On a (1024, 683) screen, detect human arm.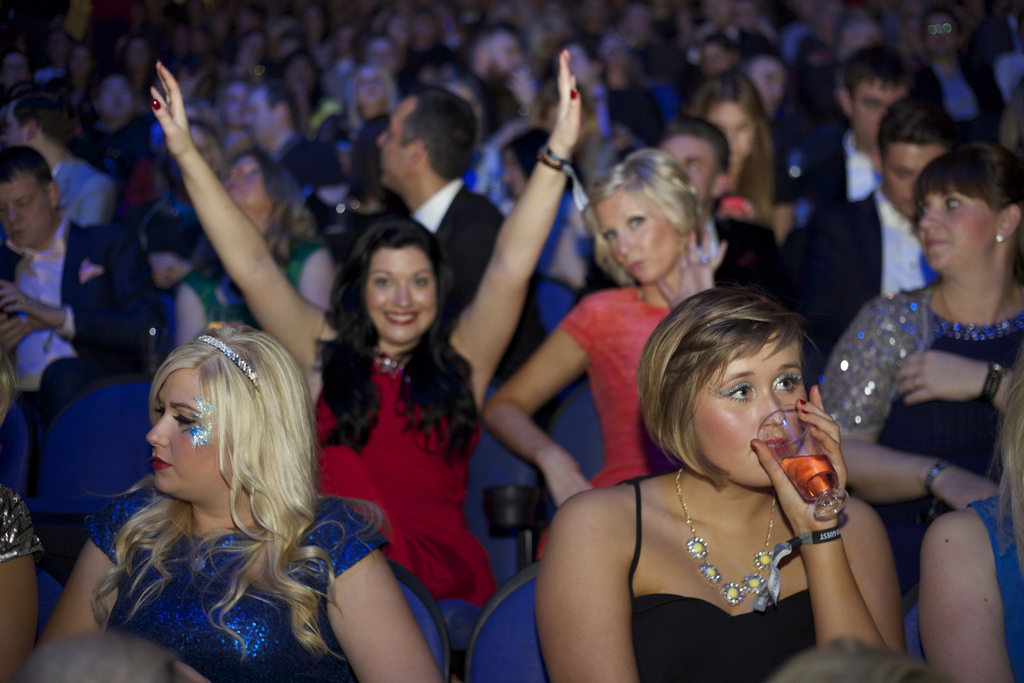
140:89:294:330.
